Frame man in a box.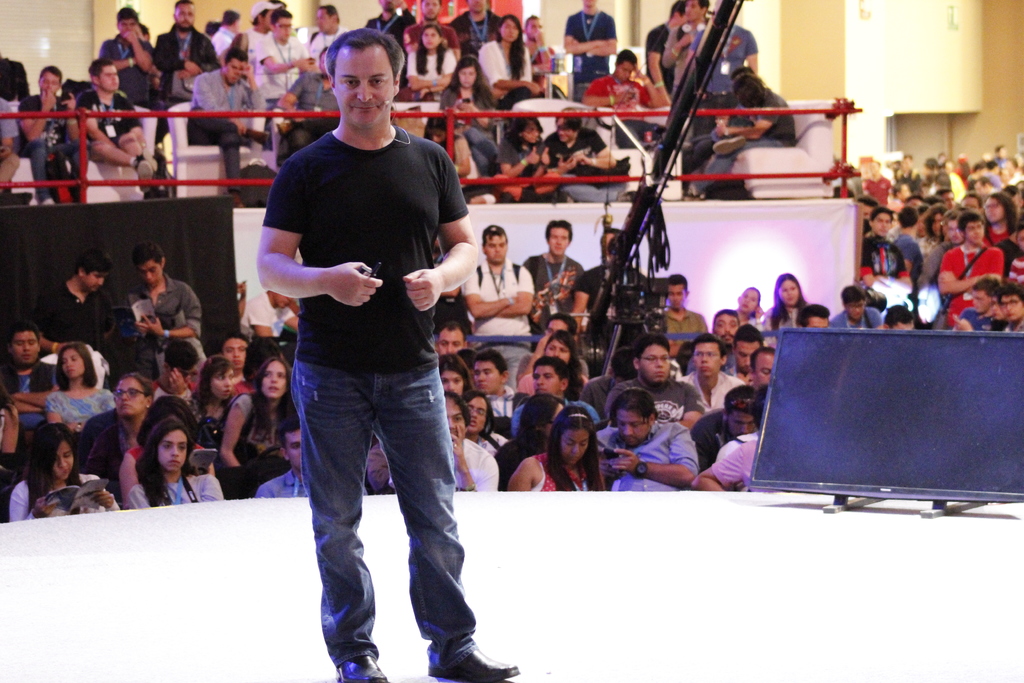
detection(151, 0, 221, 109).
